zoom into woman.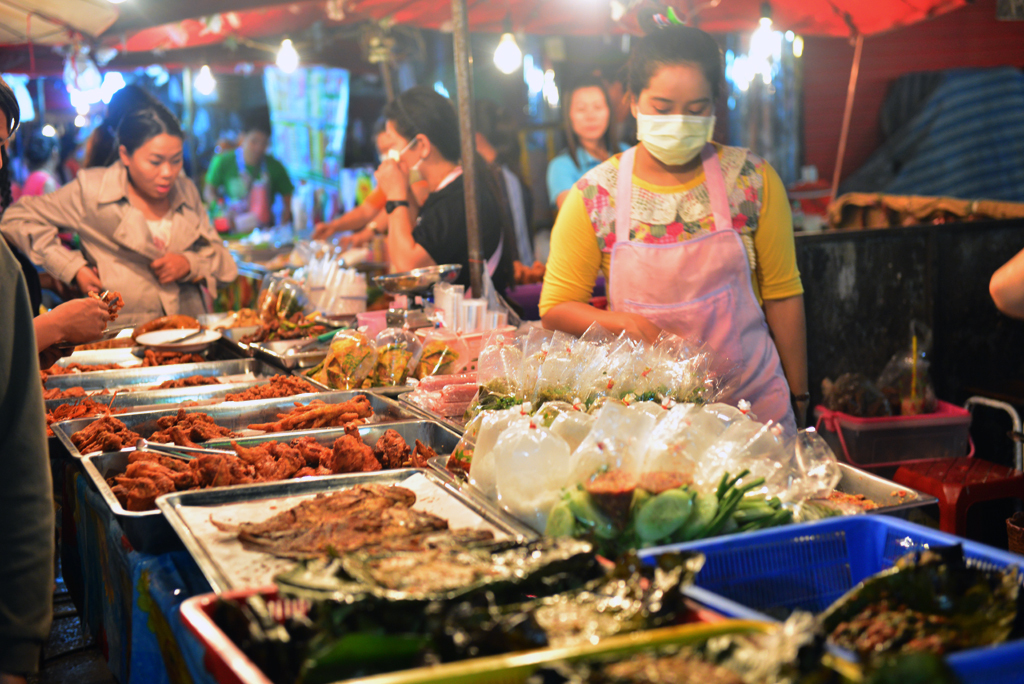
Zoom target: detection(459, 89, 529, 293).
